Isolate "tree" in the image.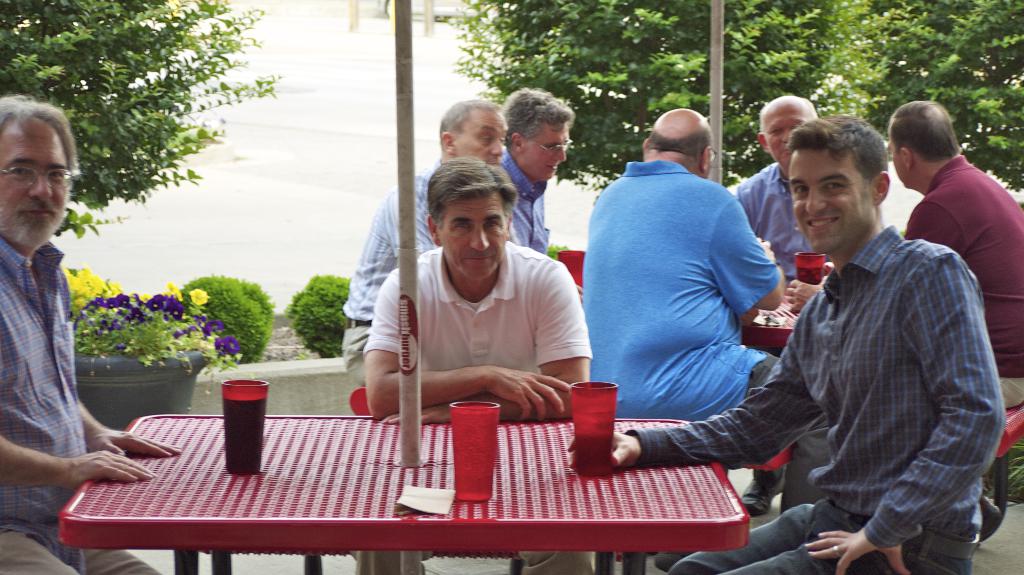
Isolated region: bbox=[445, 0, 870, 209].
